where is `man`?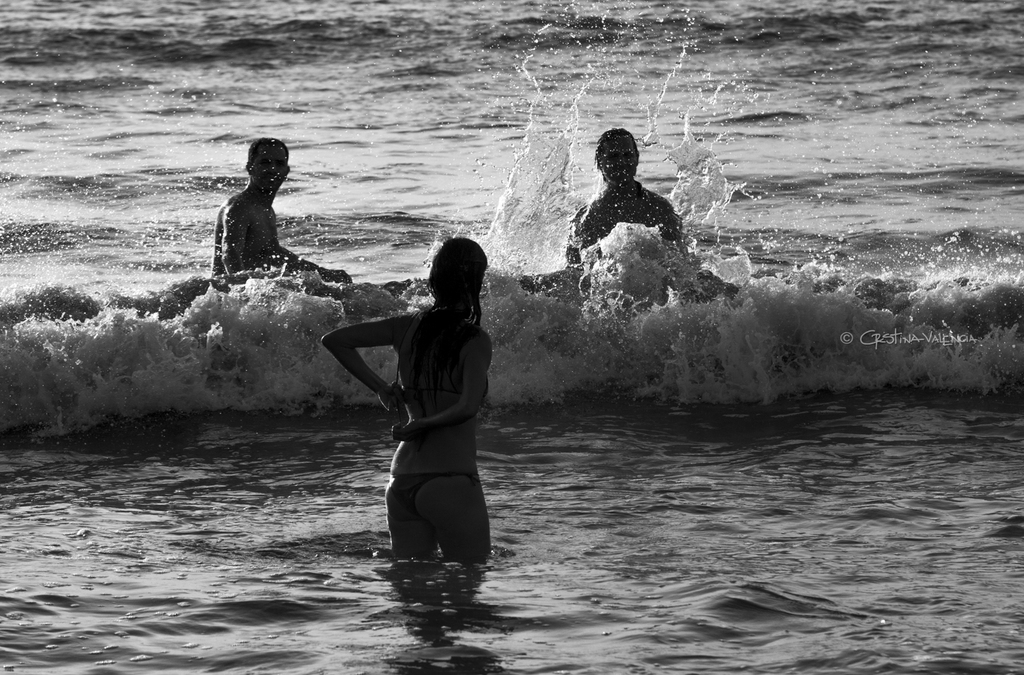
<bbox>208, 134, 367, 283</bbox>.
